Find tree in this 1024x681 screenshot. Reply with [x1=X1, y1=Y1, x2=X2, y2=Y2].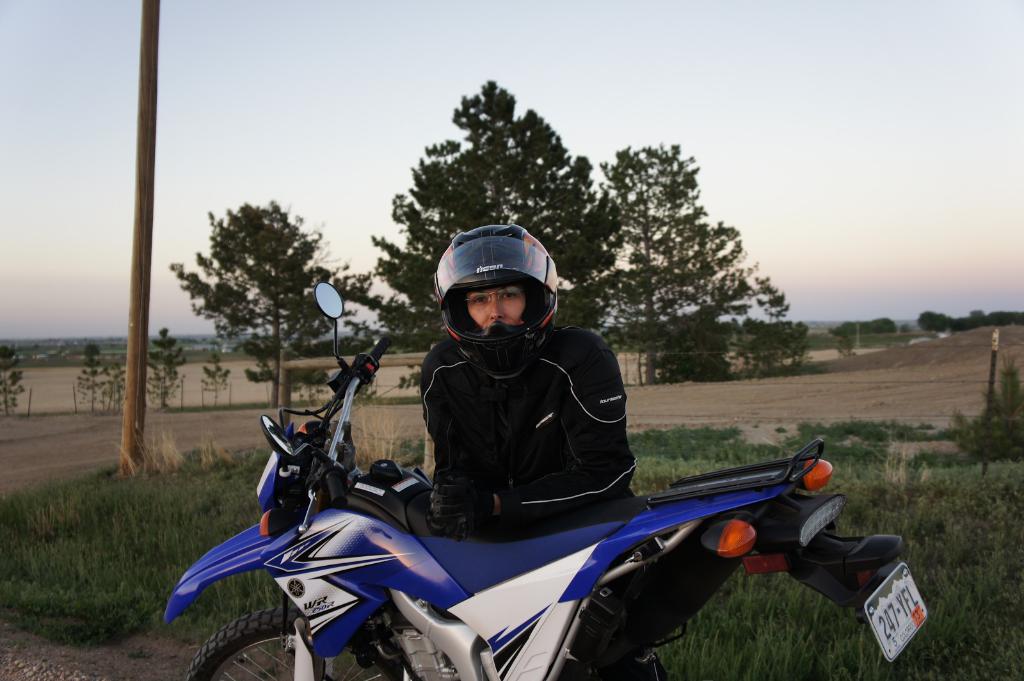
[x1=199, y1=351, x2=235, y2=410].
